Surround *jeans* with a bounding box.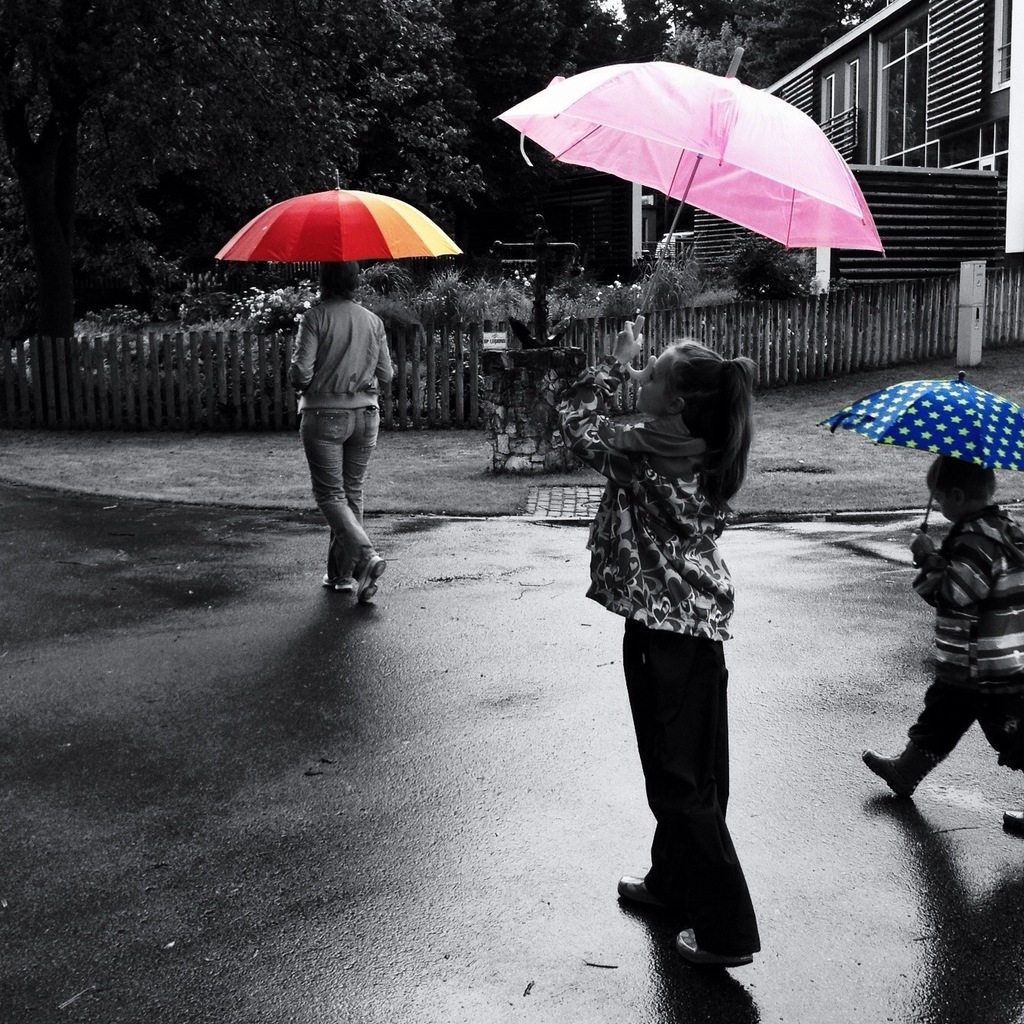
{"left": 287, "top": 376, "right": 375, "bottom": 578}.
